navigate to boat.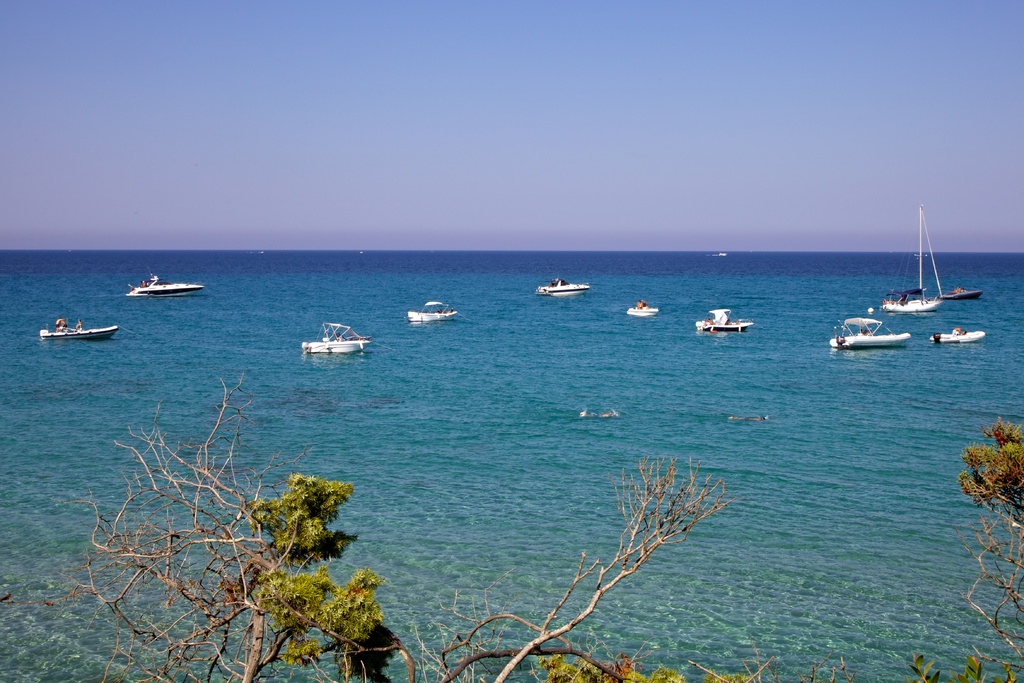
Navigation target: box=[120, 261, 203, 296].
